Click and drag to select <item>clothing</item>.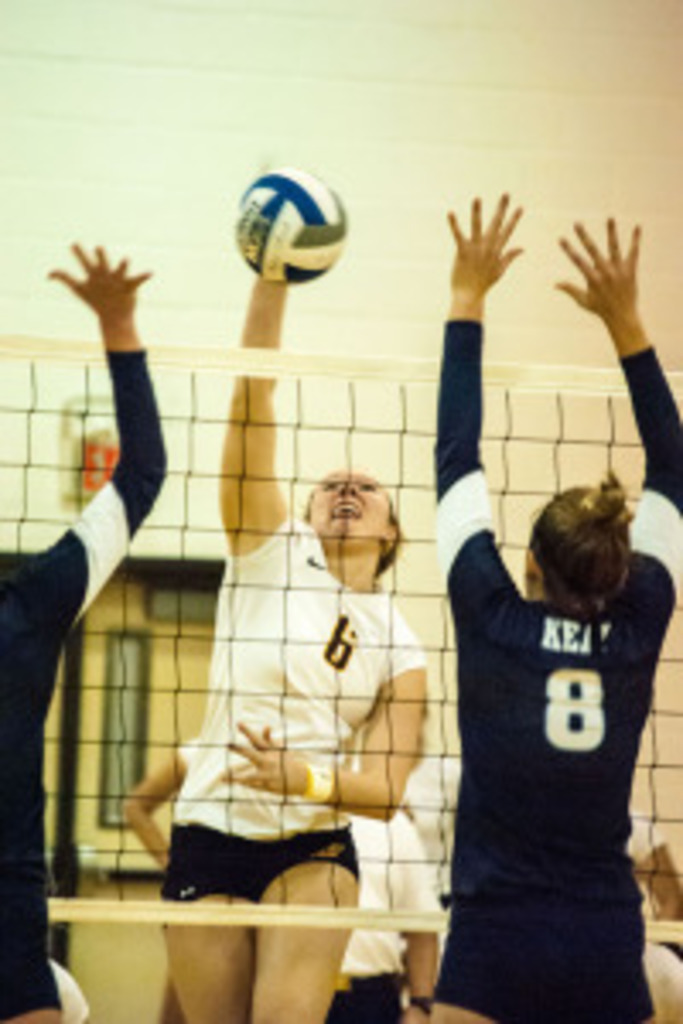
Selection: box=[403, 748, 468, 945].
